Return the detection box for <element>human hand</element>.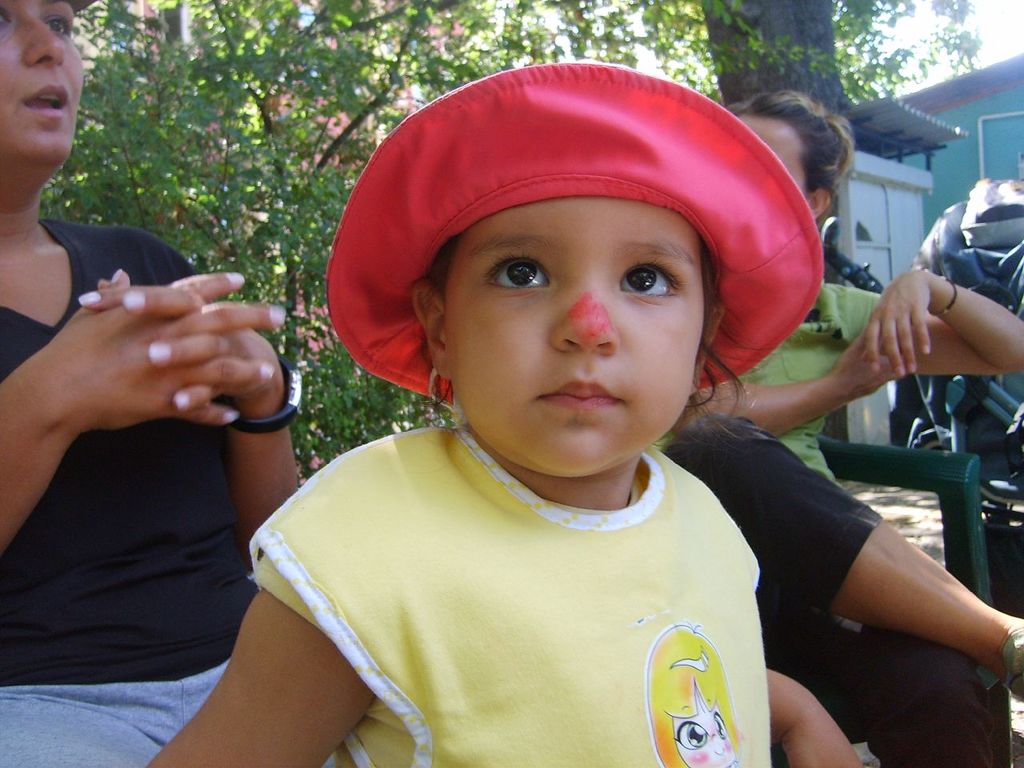
861, 268, 931, 377.
